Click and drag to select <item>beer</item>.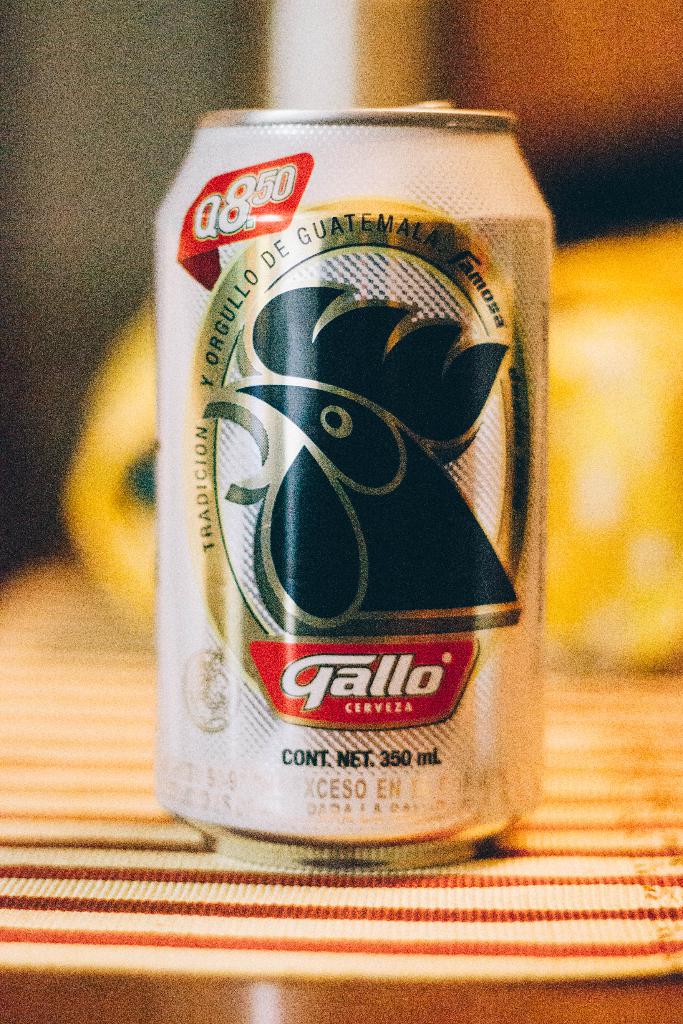
Selection: pyautogui.locateOnScreen(153, 107, 550, 871).
